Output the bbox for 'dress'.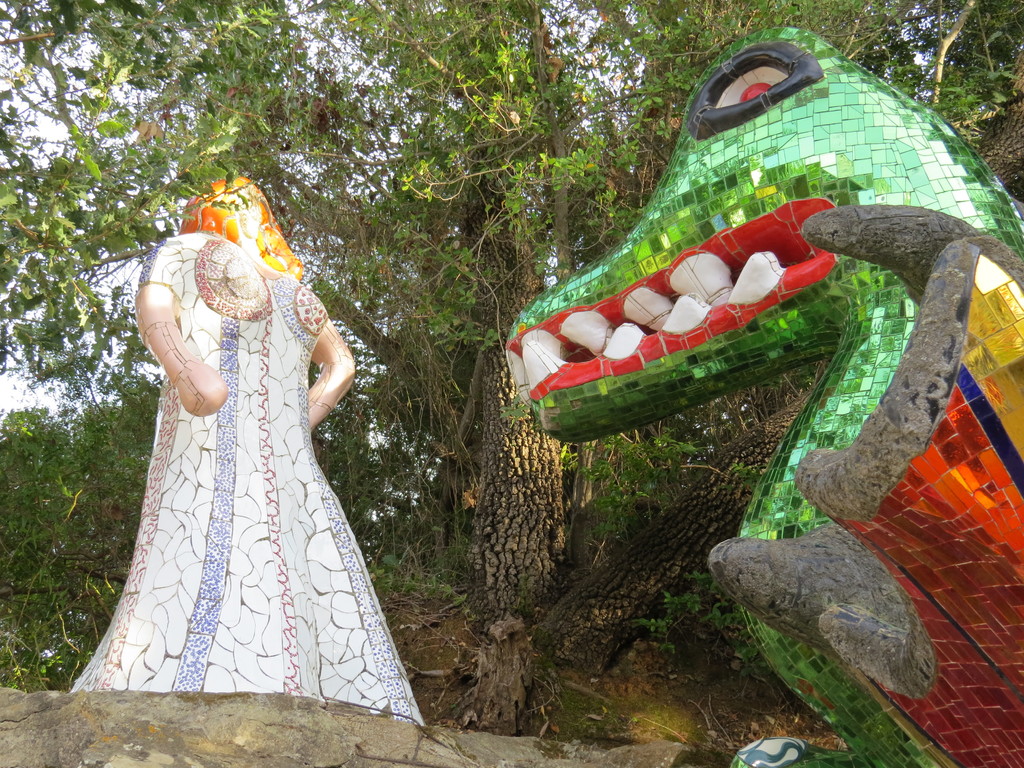
70,230,426,728.
